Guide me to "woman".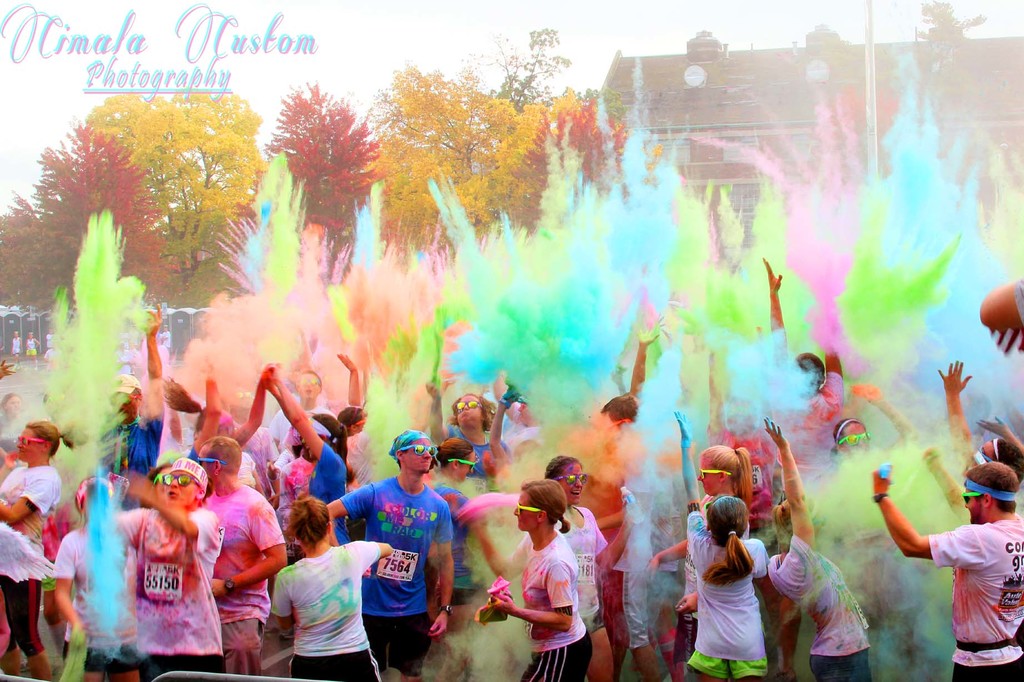
Guidance: <box>0,413,88,679</box>.
